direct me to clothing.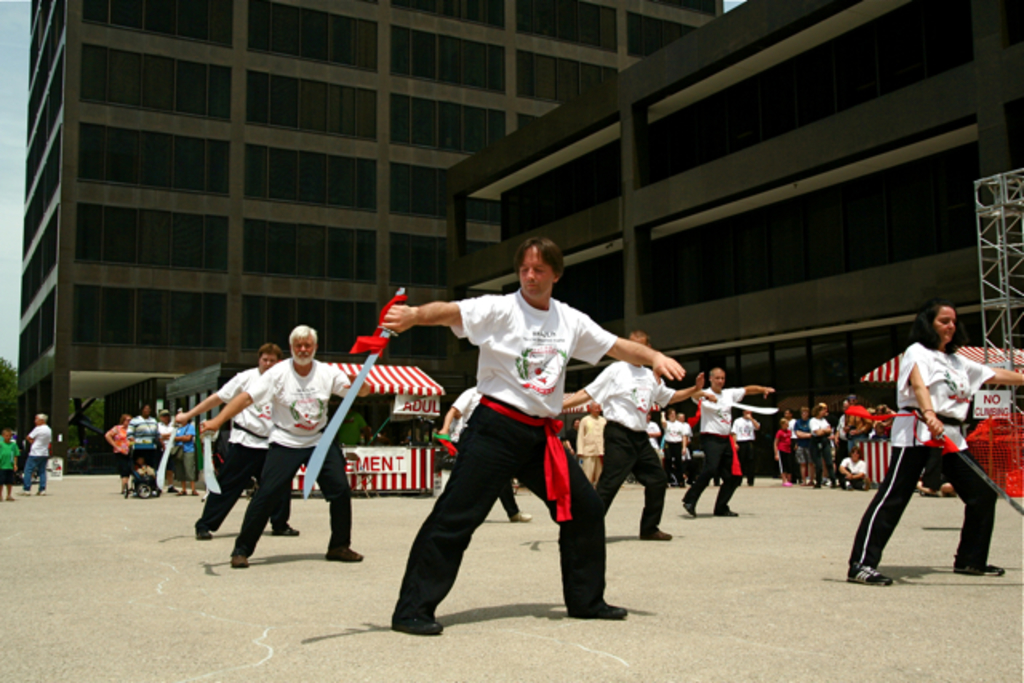
Direction: <bbox>195, 373, 278, 533</bbox>.
